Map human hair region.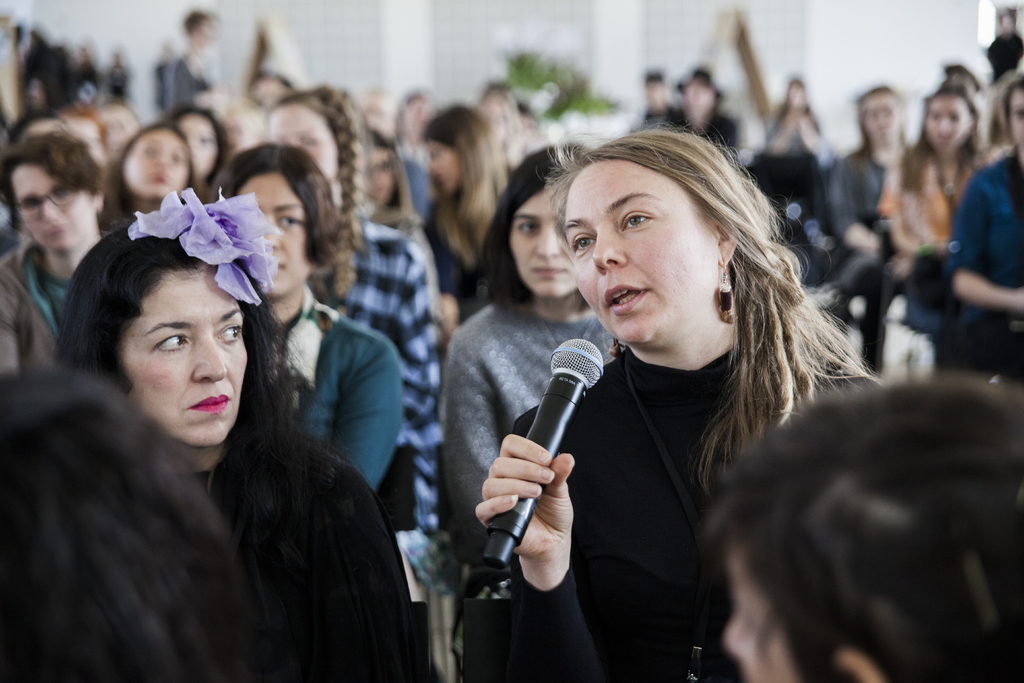
Mapped to (x1=995, y1=73, x2=1023, y2=149).
